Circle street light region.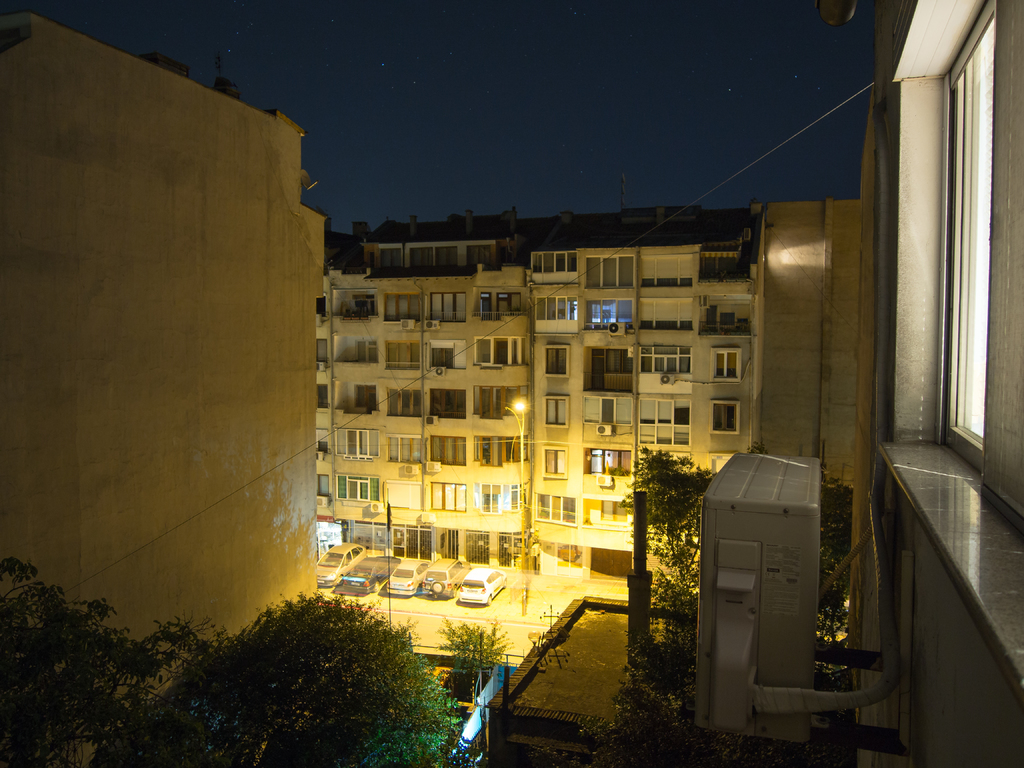
Region: (503,399,527,572).
